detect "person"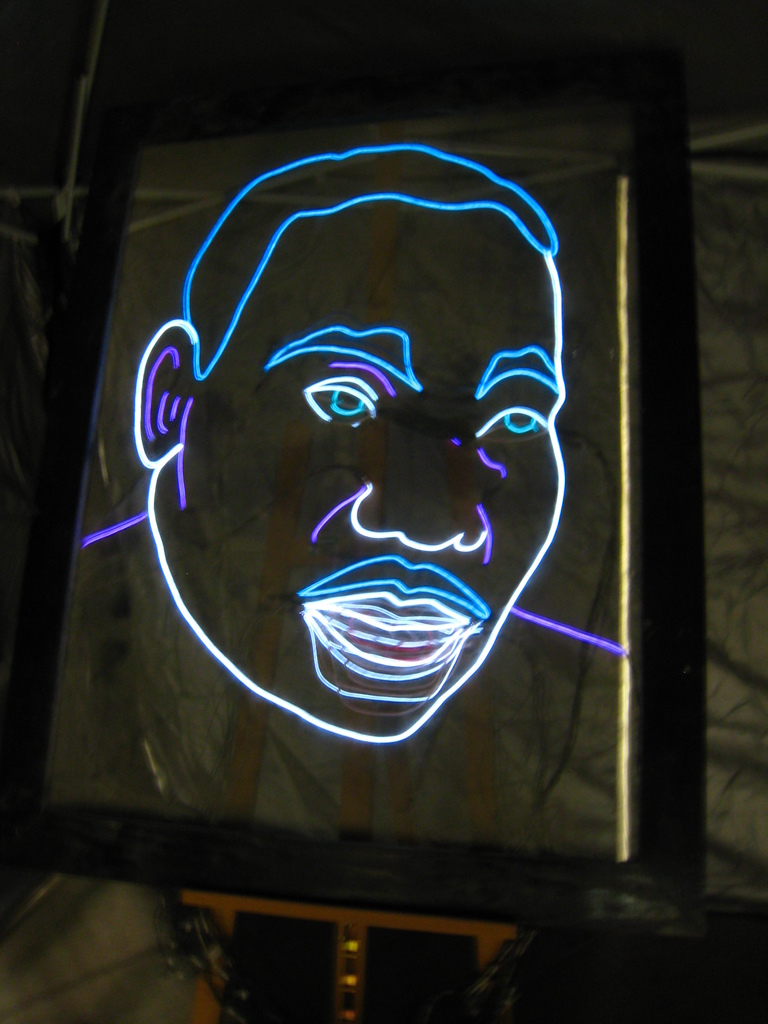
l=43, t=143, r=628, b=860
